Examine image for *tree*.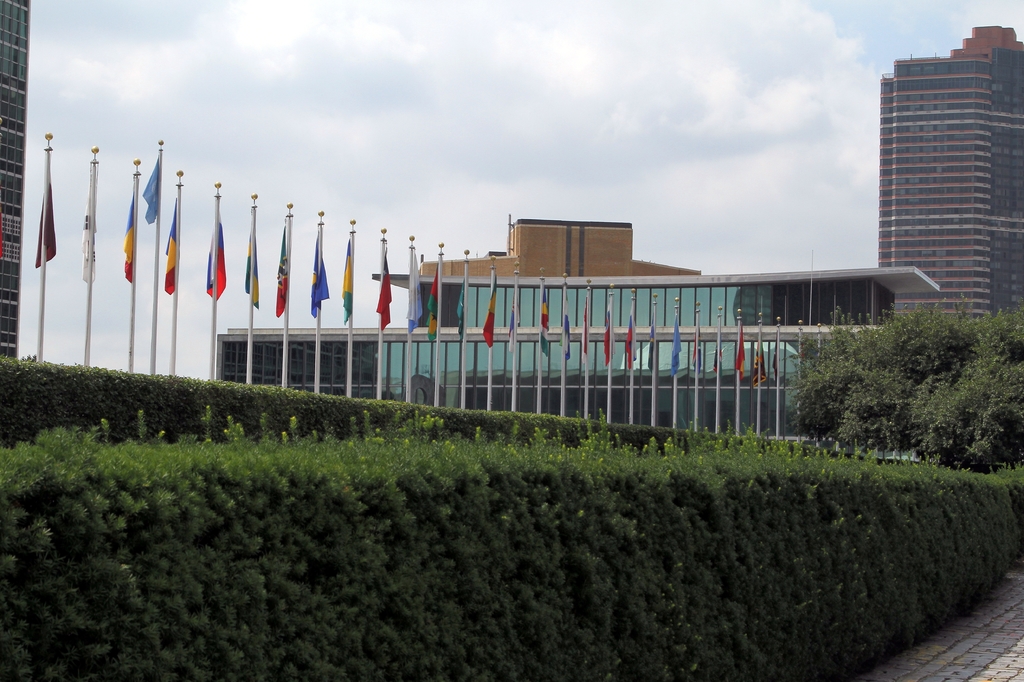
Examination result: [780, 276, 1011, 455].
